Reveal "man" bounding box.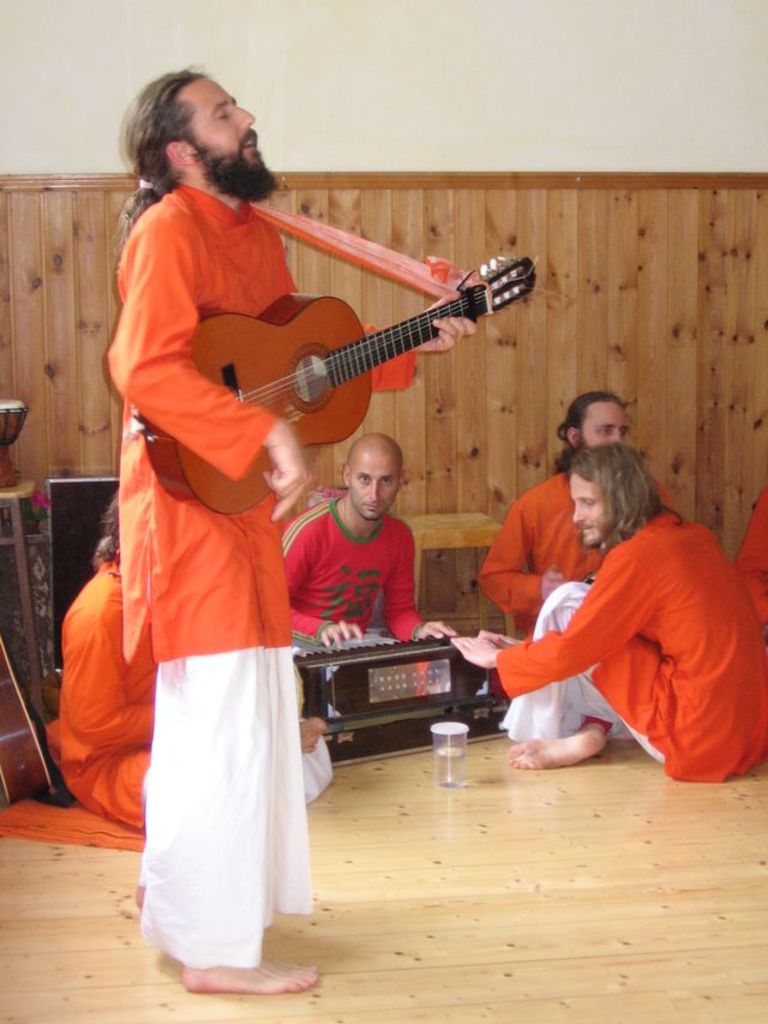
Revealed: 276,435,460,646.
